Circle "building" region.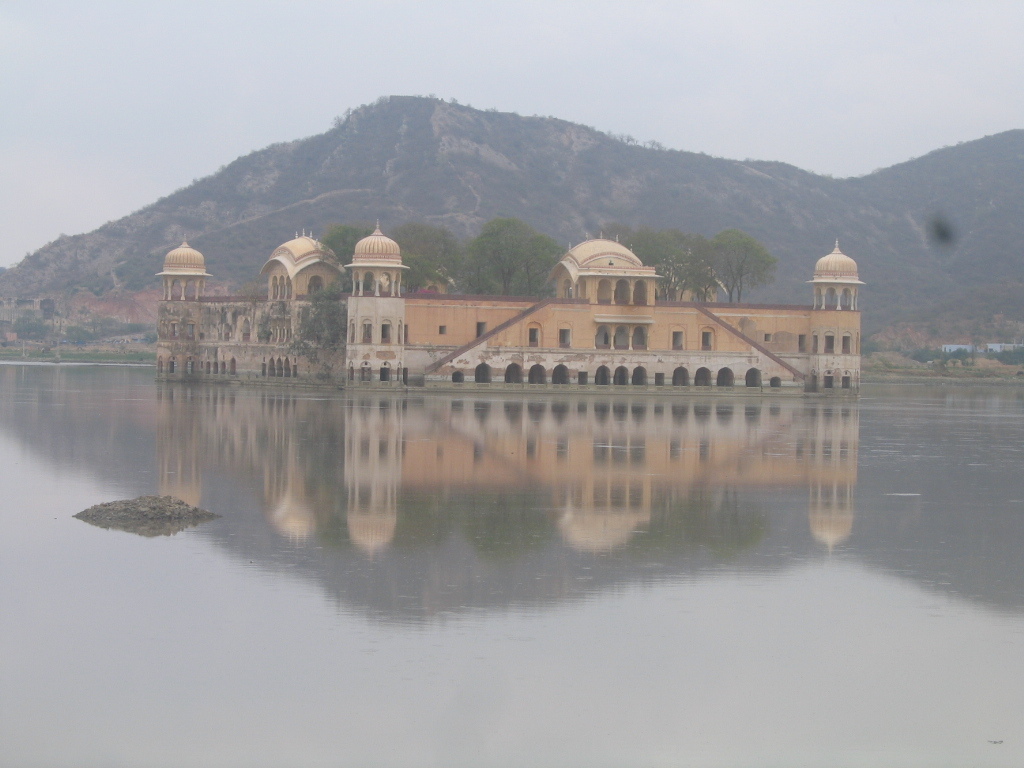
Region: 156/224/872/397.
